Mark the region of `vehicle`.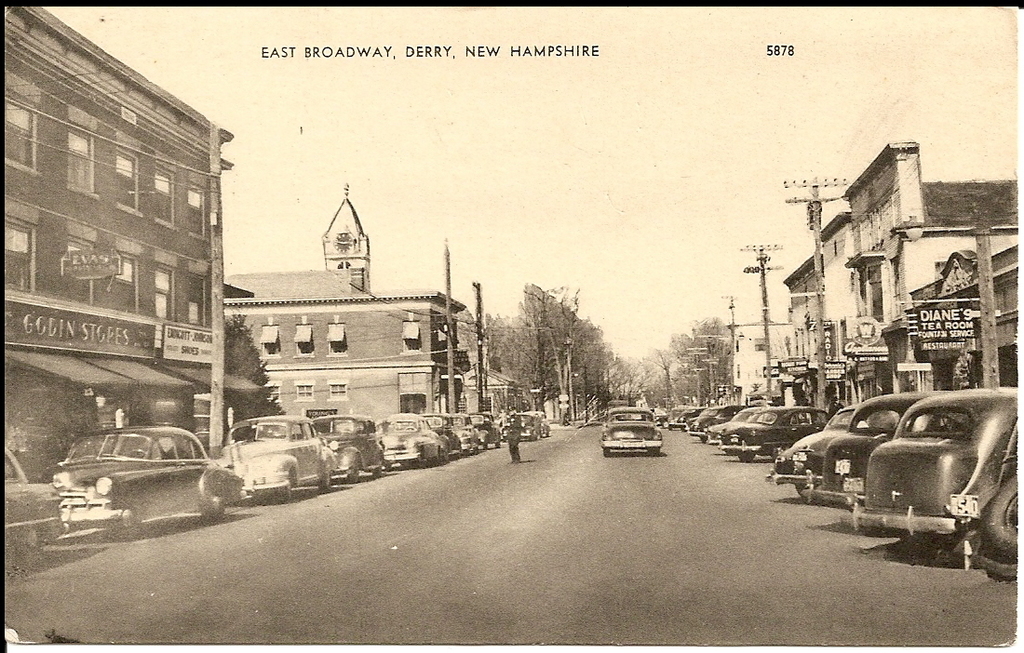
Region: (427,411,465,461).
